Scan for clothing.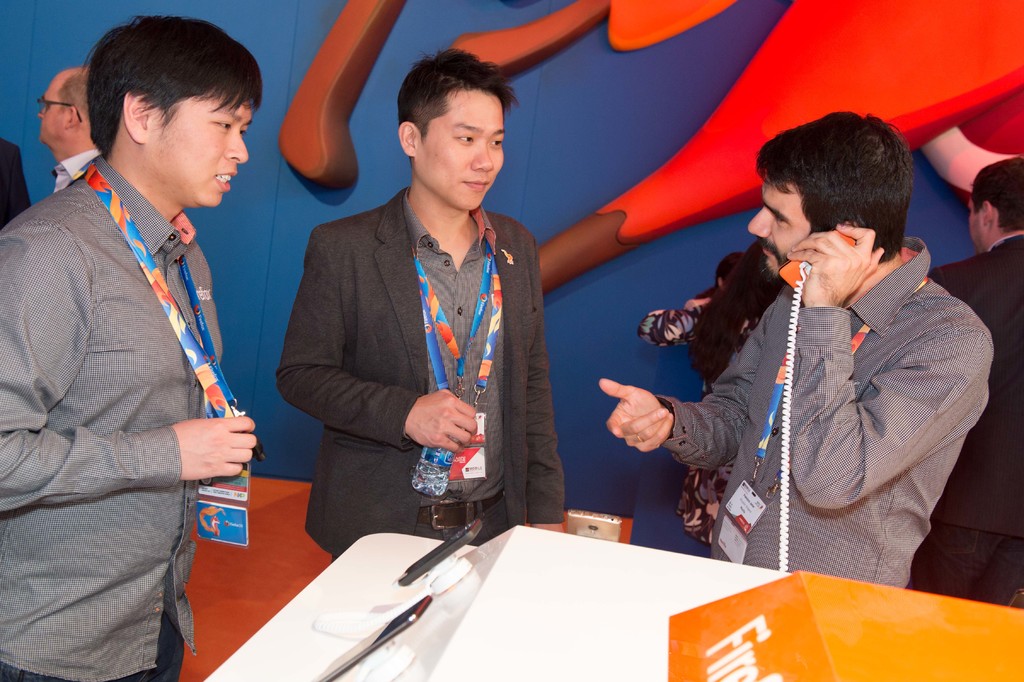
Scan result: 906/517/1023/608.
